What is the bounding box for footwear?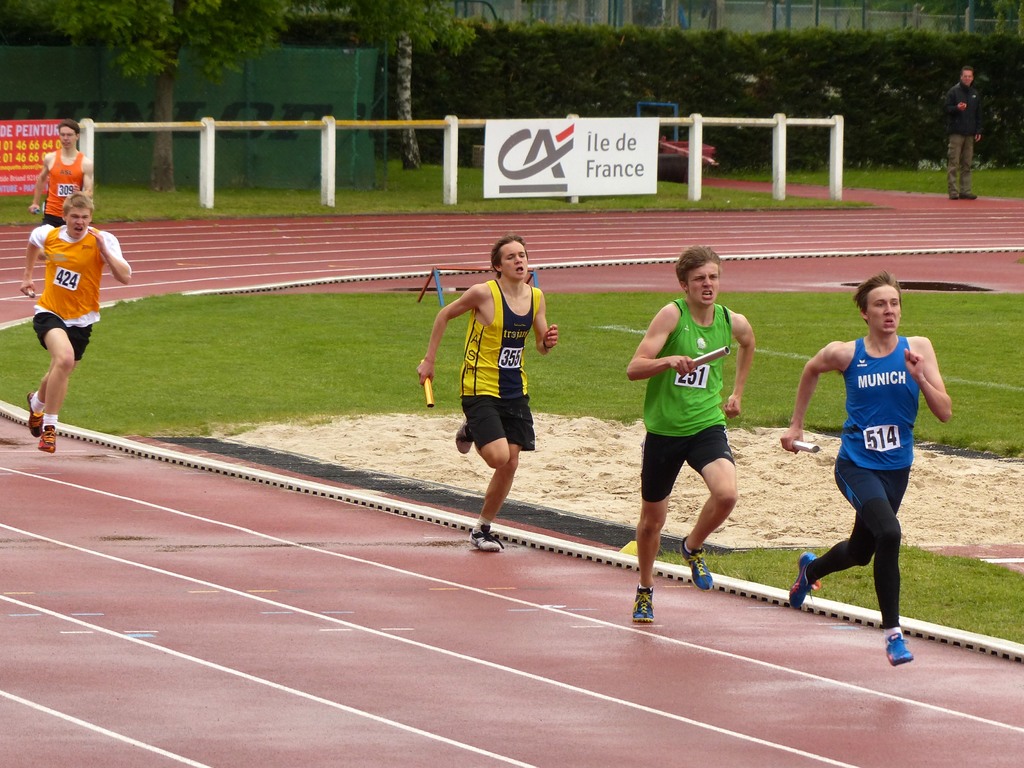
680 534 714 591.
